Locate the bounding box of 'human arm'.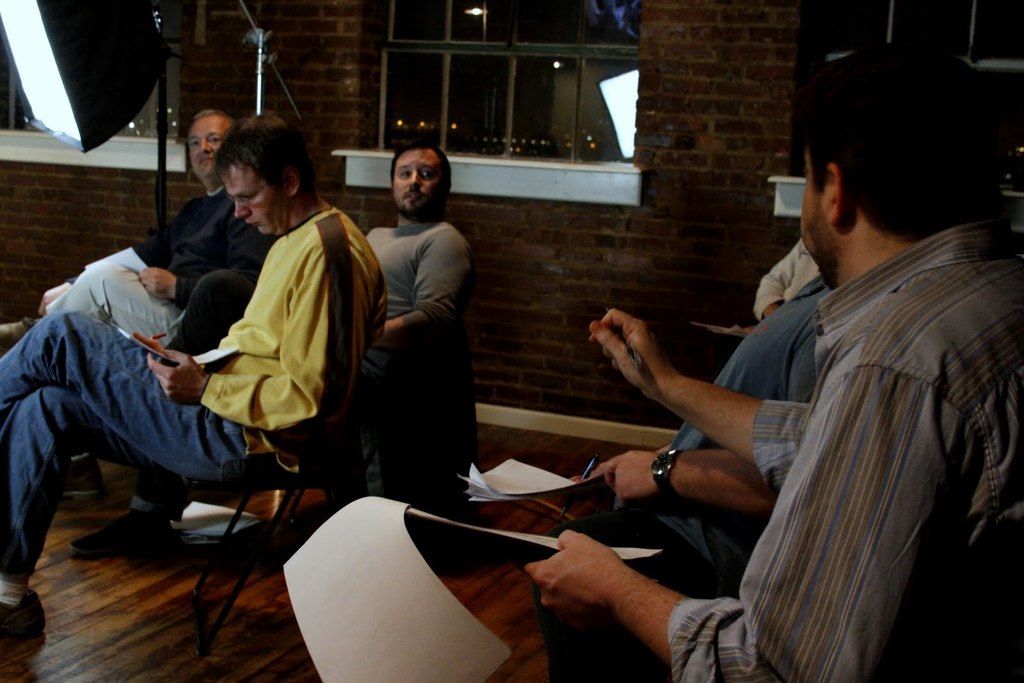
Bounding box: {"left": 381, "top": 230, "right": 470, "bottom": 341}.
